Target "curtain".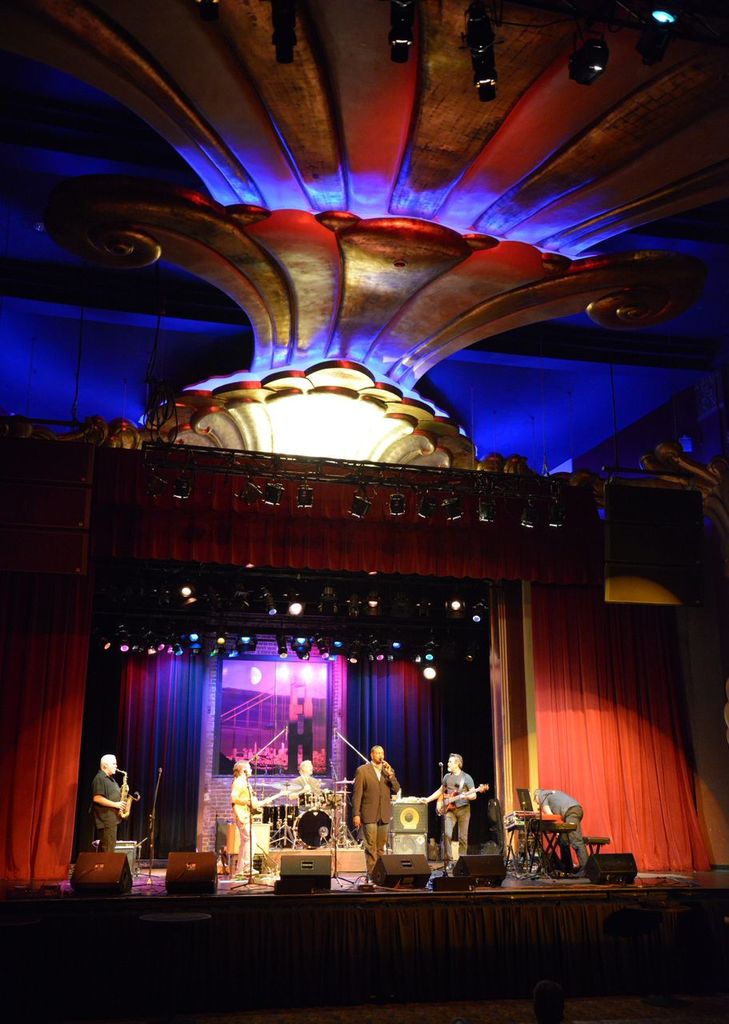
Target region: x1=523 y1=589 x2=719 y2=876.
